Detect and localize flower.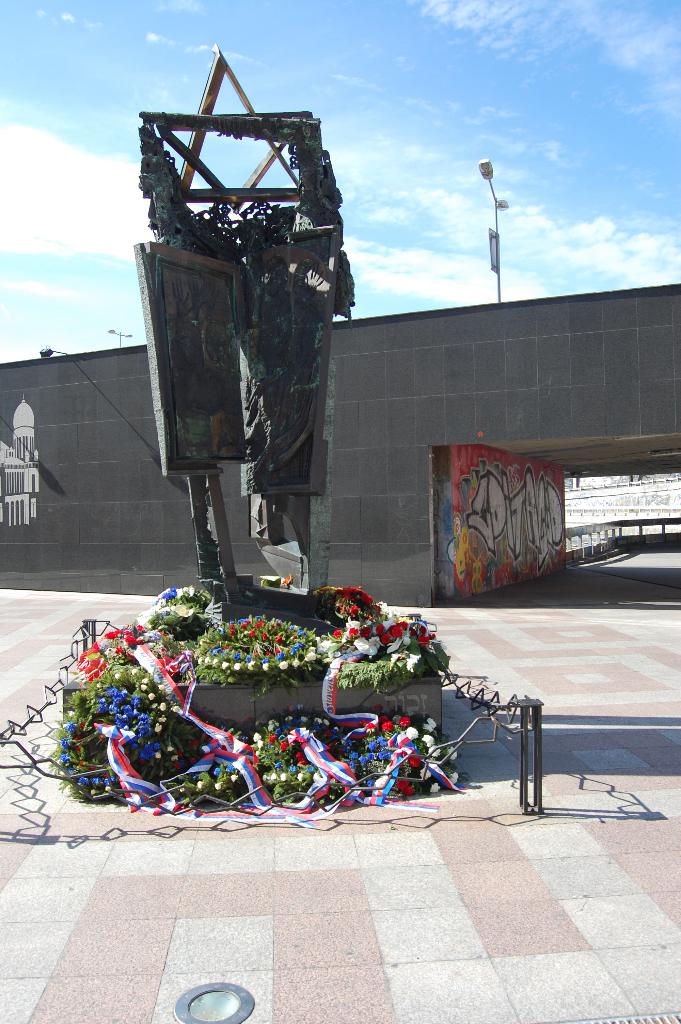
Localized at left=251, top=730, right=263, bottom=742.
